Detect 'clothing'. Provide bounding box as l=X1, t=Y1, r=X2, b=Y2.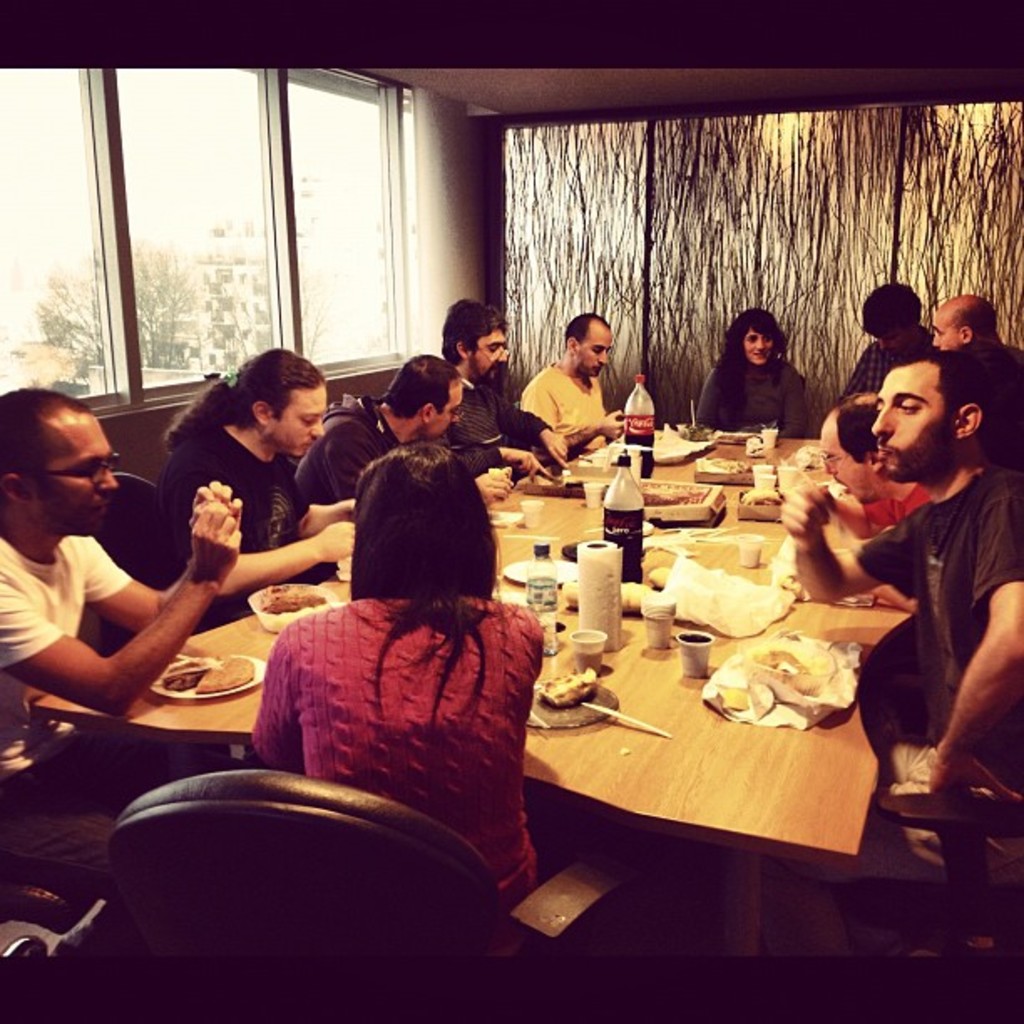
l=862, t=480, r=937, b=539.
